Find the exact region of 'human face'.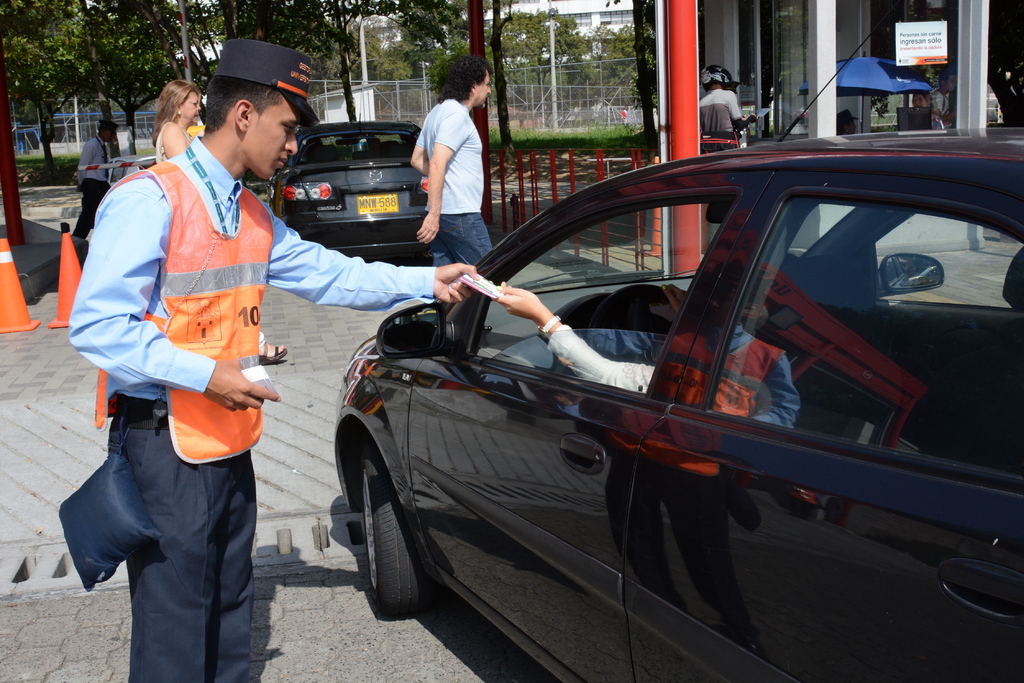
Exact region: 257/92/303/177.
